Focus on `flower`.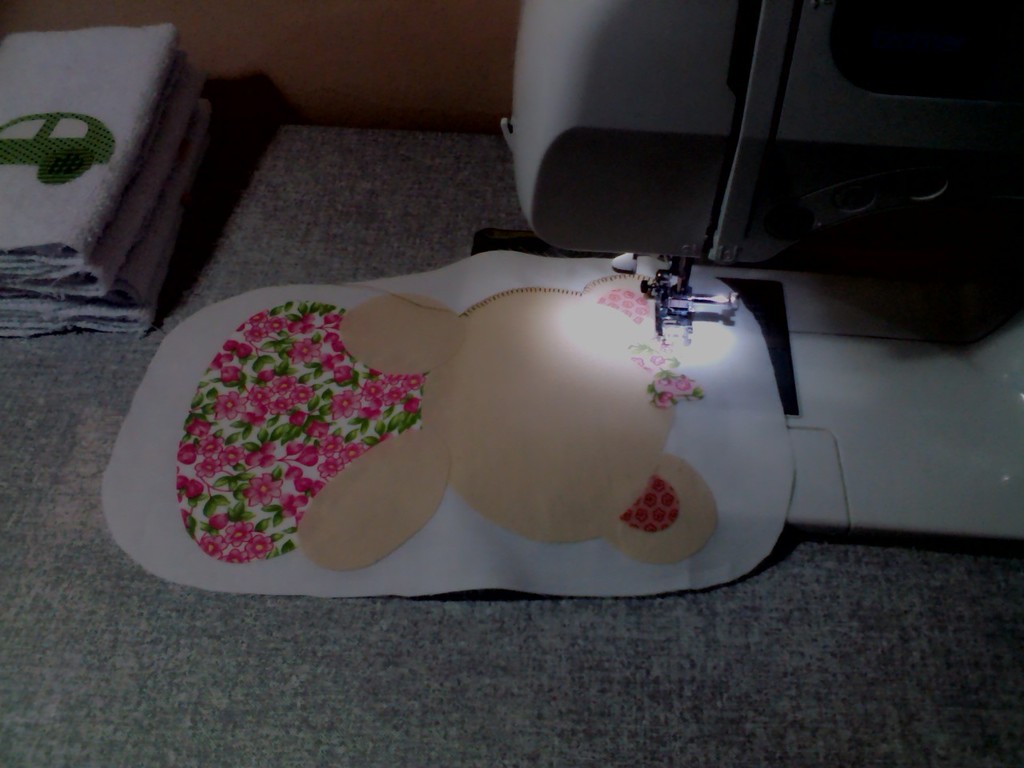
Focused at bbox=[662, 340, 672, 349].
